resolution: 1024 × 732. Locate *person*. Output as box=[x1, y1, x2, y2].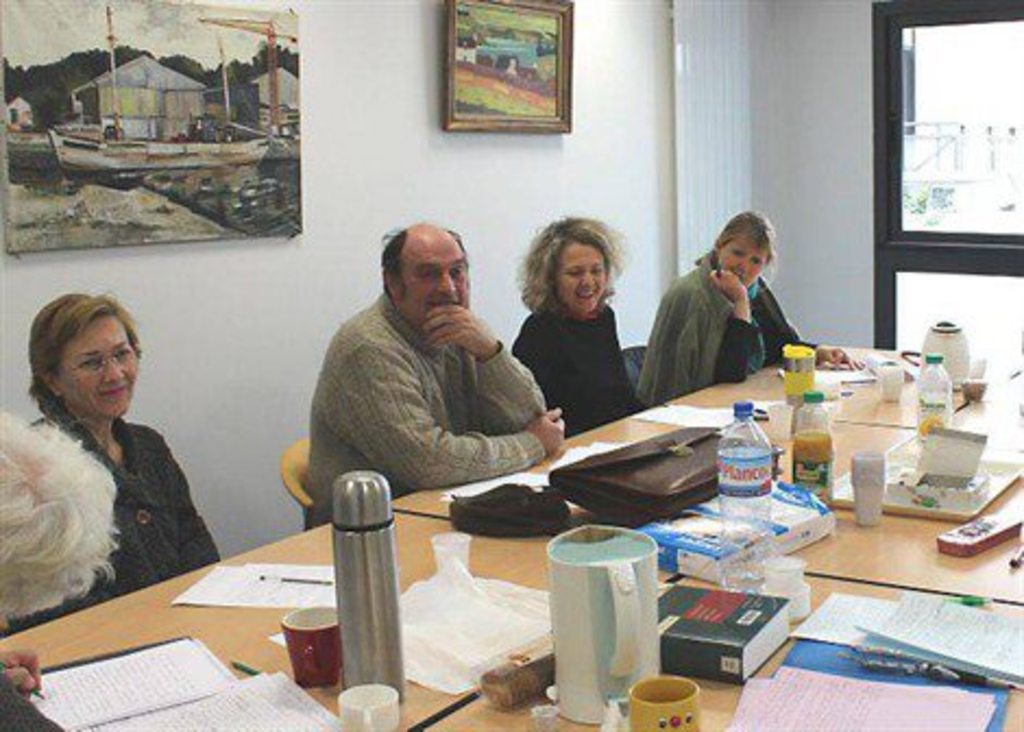
box=[632, 198, 867, 392].
